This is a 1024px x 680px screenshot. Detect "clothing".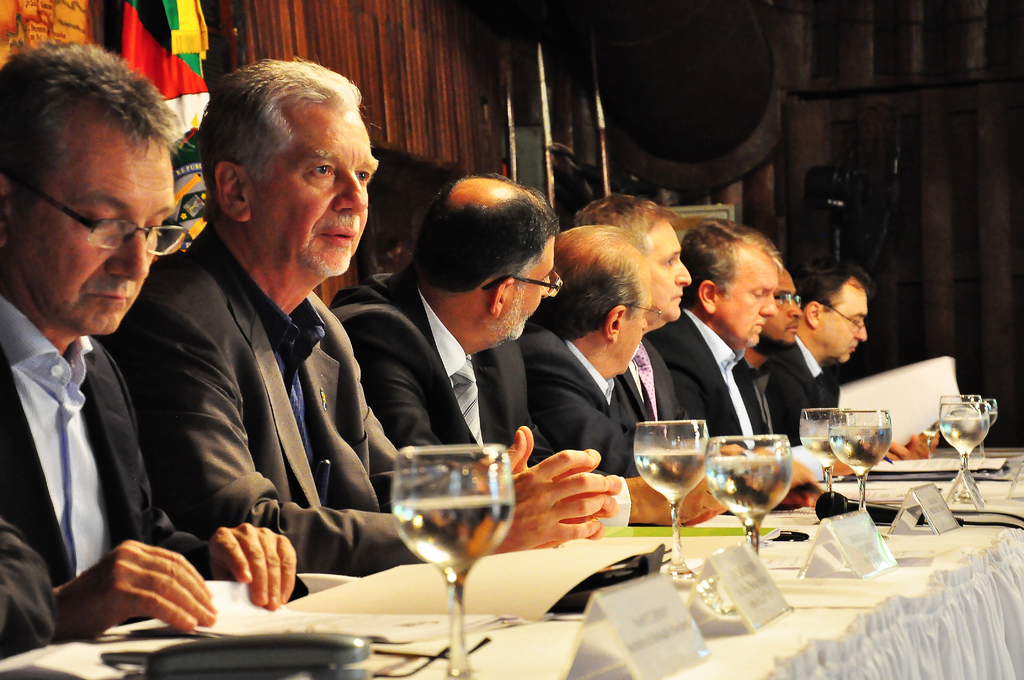
bbox=[115, 211, 522, 588].
